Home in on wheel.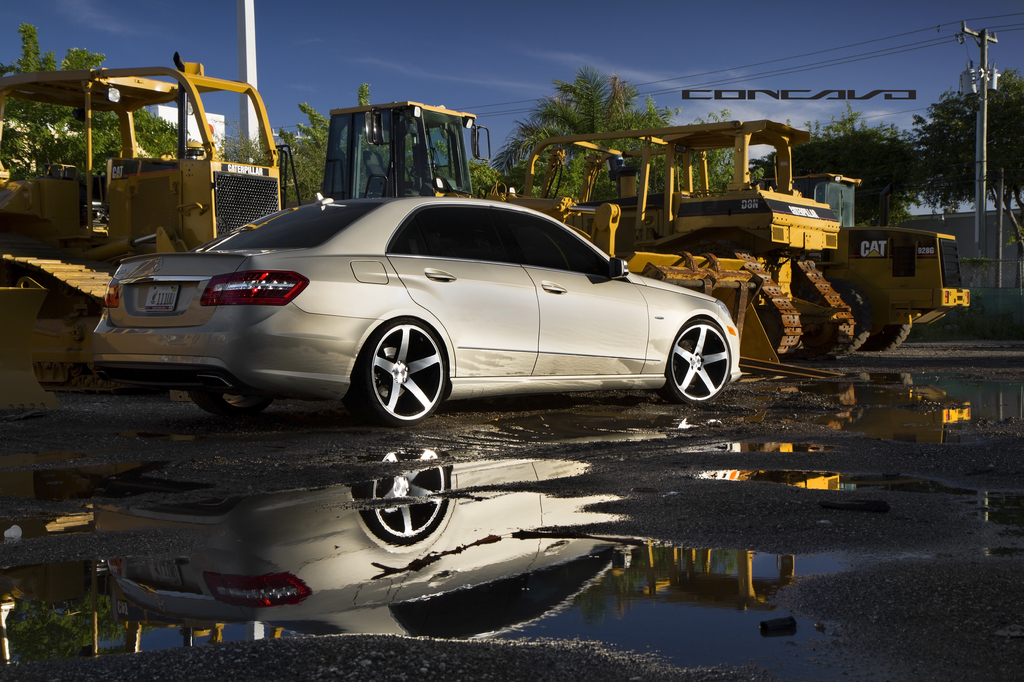
Homed in at rect(409, 160, 438, 181).
